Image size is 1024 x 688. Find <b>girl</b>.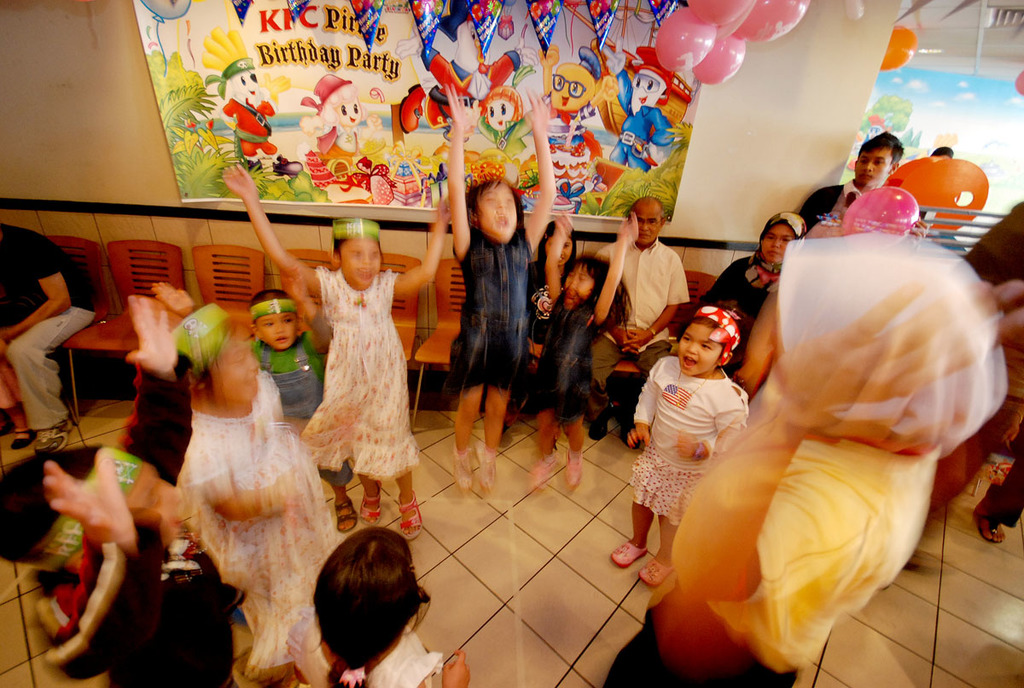
Rect(608, 306, 749, 585).
